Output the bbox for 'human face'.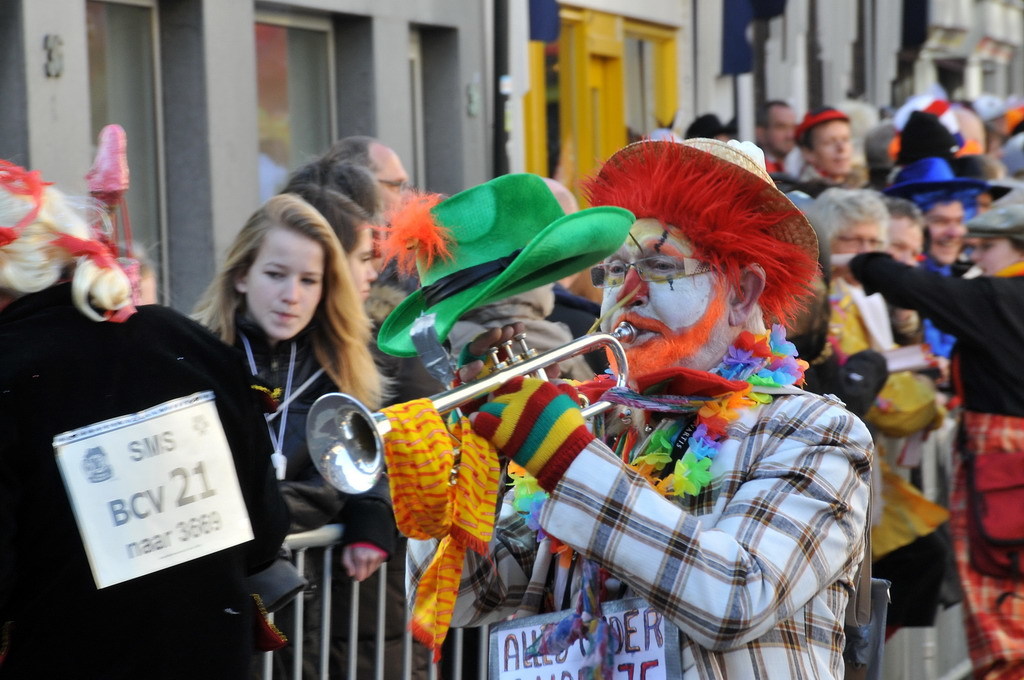
BBox(836, 223, 882, 252).
